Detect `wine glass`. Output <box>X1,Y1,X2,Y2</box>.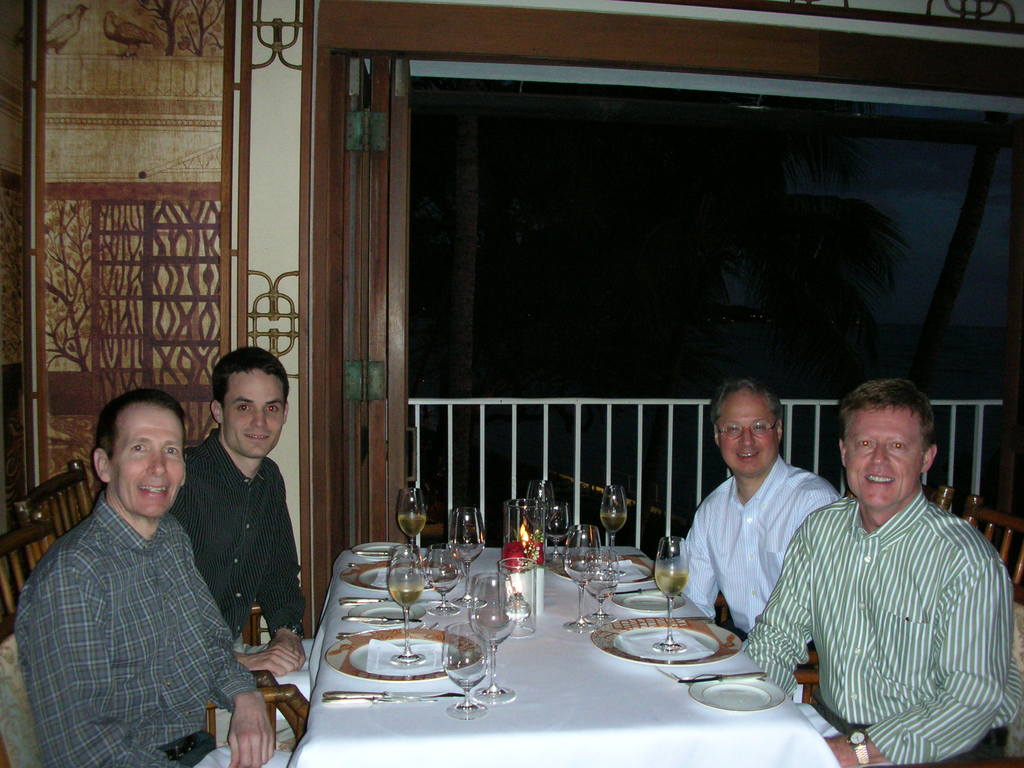
<box>444,621,486,720</box>.
